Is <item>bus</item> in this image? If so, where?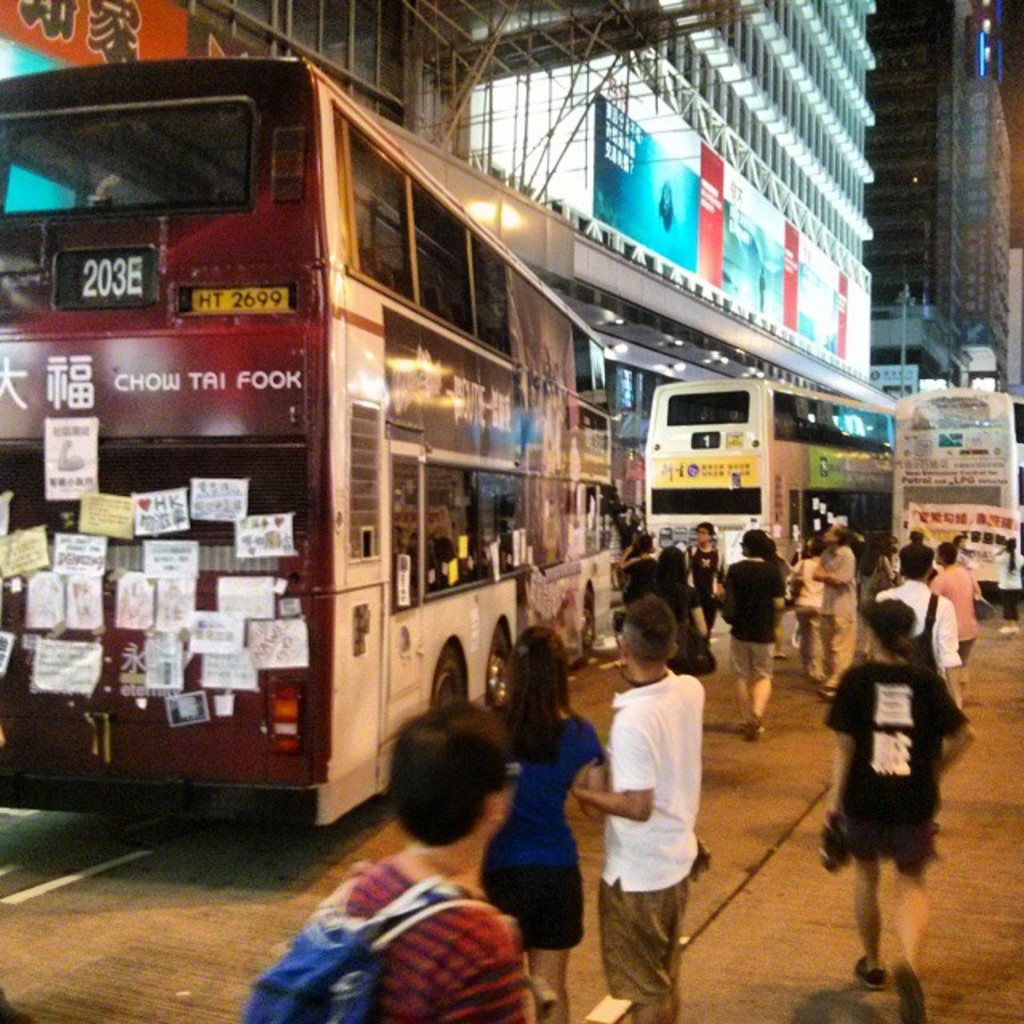
Yes, at [x1=0, y1=48, x2=619, y2=822].
